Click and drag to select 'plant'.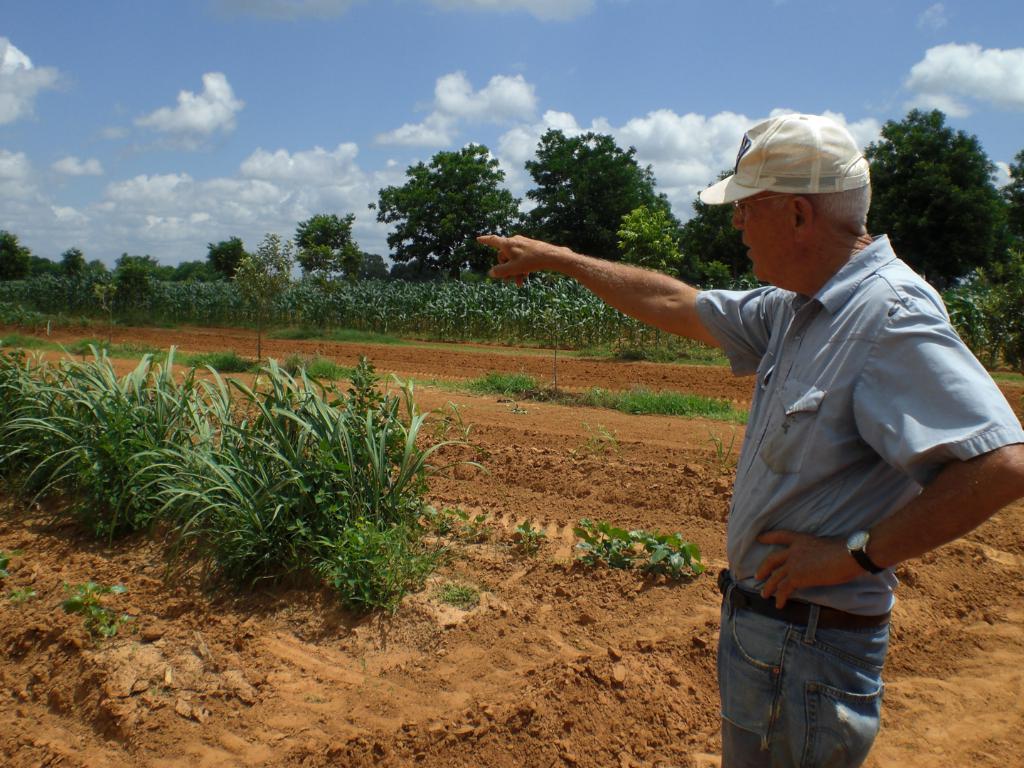
Selection: region(0, 552, 39, 605).
